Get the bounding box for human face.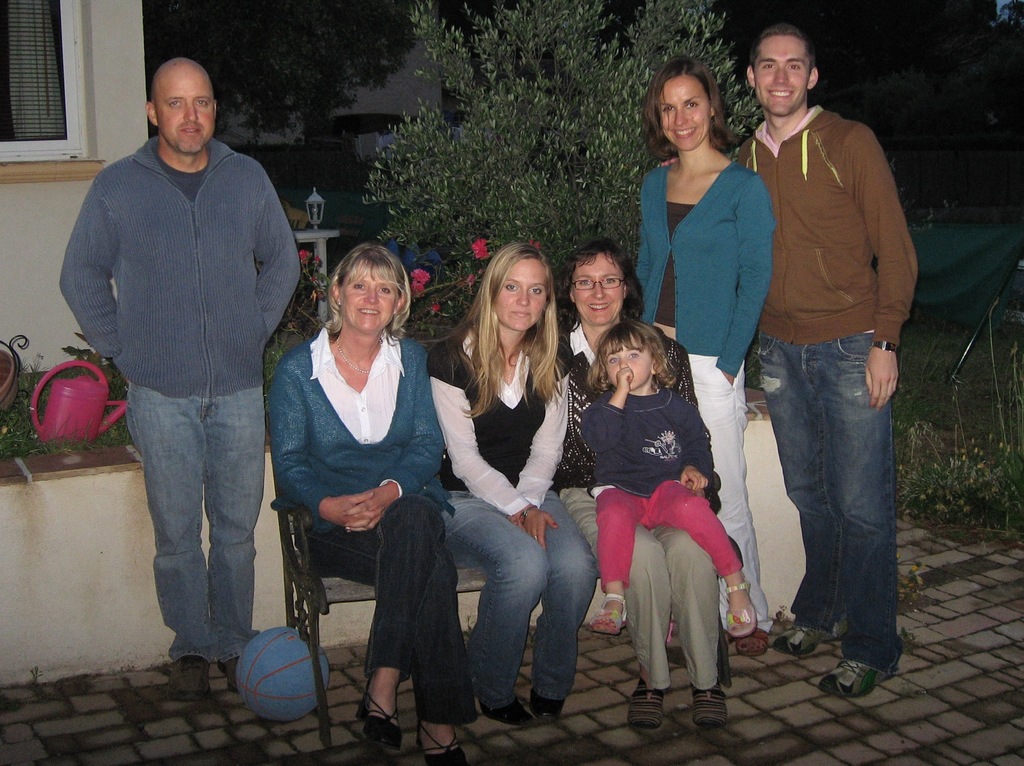
492 257 546 329.
